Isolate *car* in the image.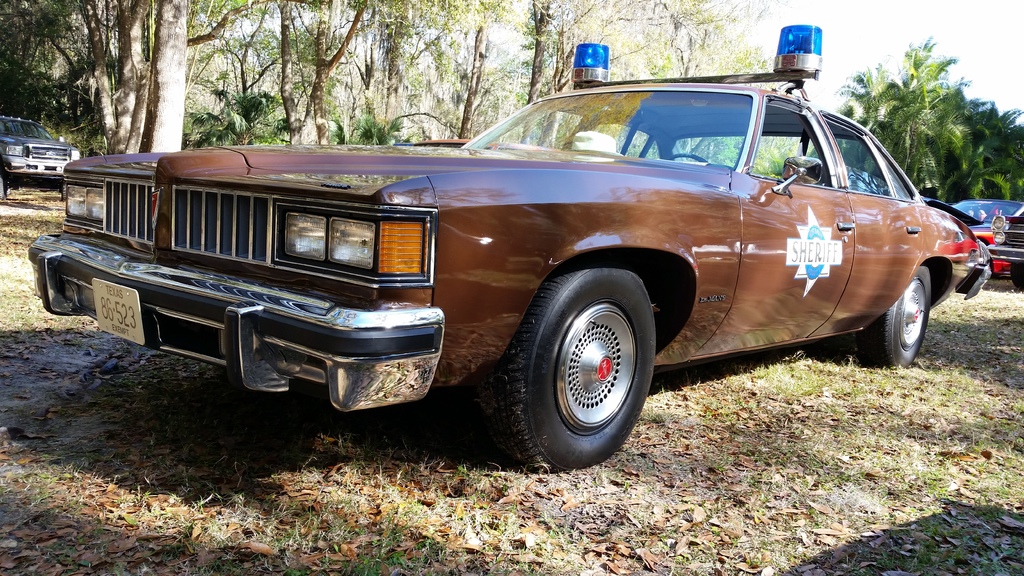
Isolated region: <box>954,198,1022,266</box>.
